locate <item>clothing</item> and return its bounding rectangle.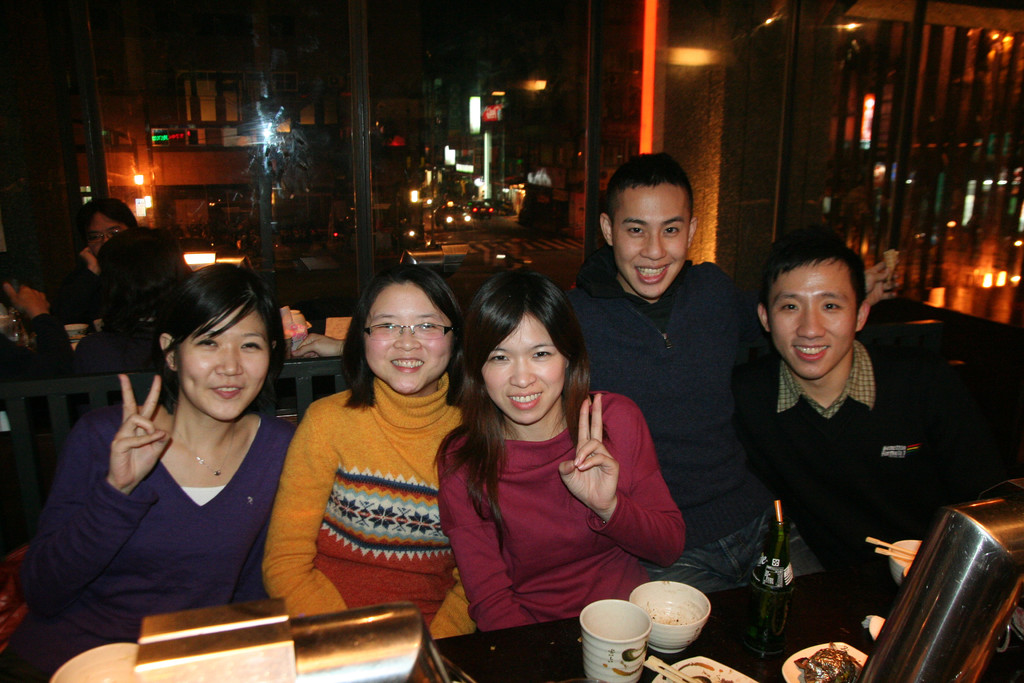
pyautogui.locateOnScreen(250, 381, 473, 645).
